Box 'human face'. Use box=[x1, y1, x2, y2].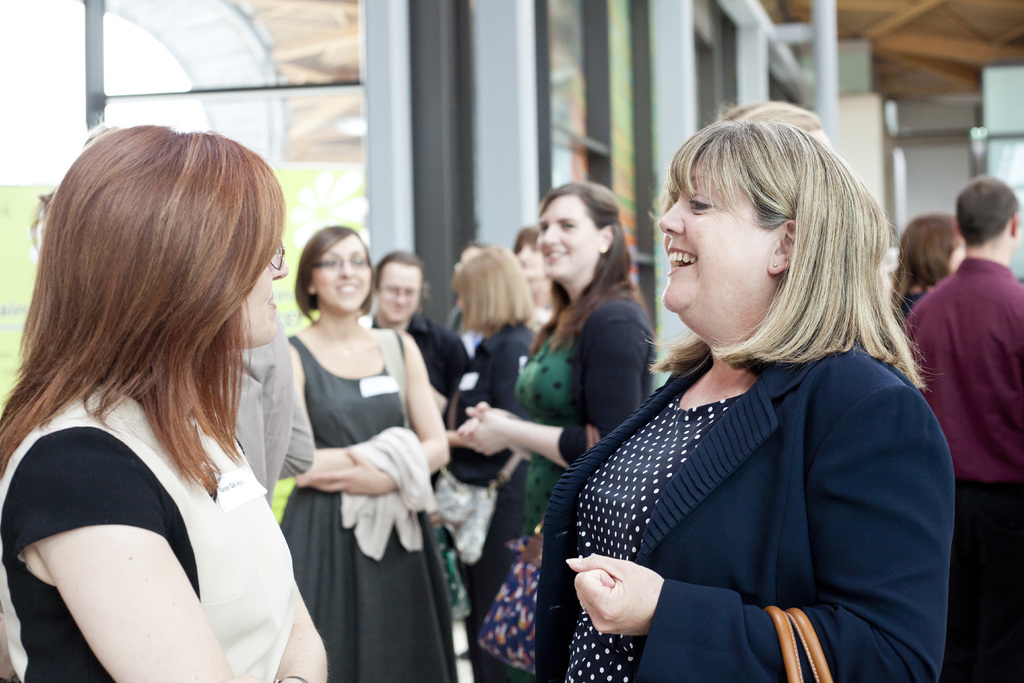
box=[660, 150, 776, 315].
